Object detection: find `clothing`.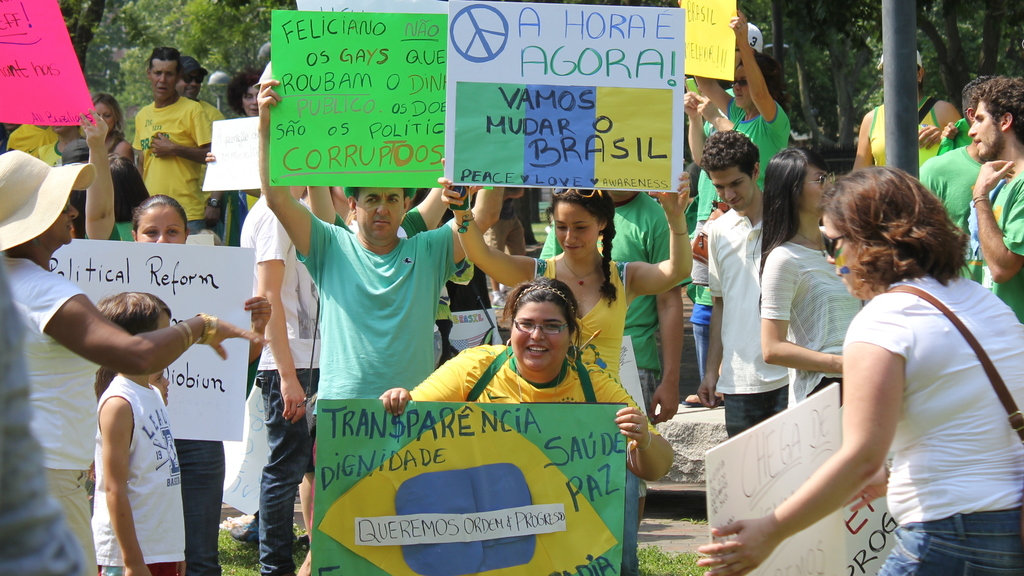
693,205,796,431.
